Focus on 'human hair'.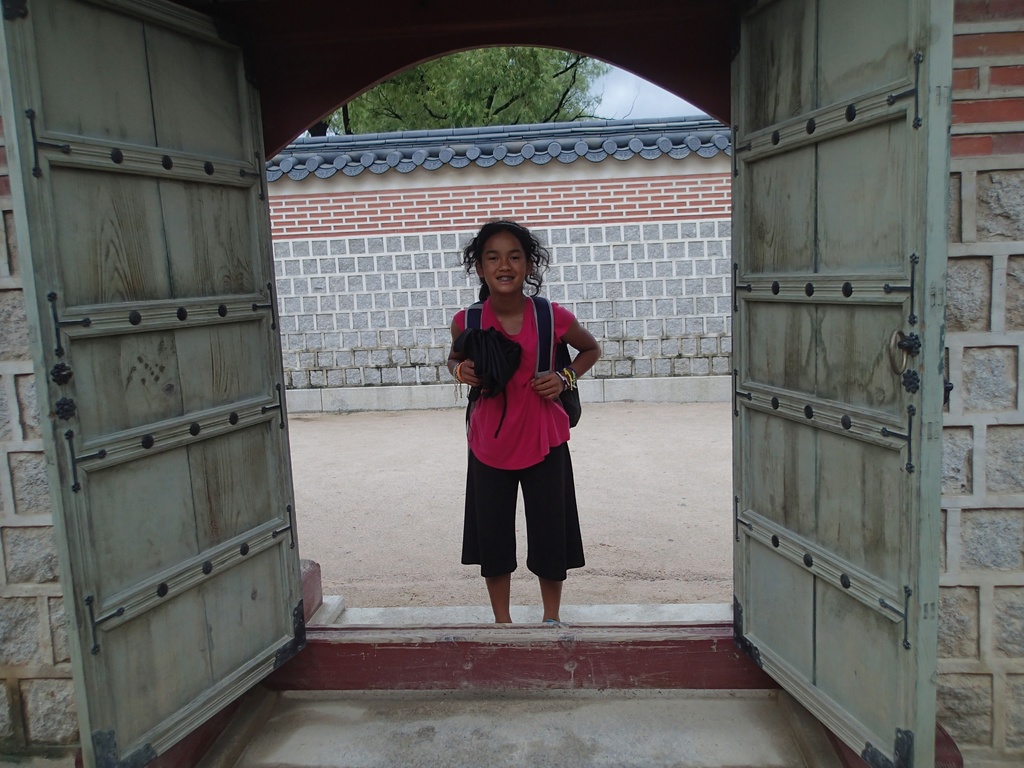
Focused at {"x1": 464, "y1": 224, "x2": 549, "y2": 319}.
